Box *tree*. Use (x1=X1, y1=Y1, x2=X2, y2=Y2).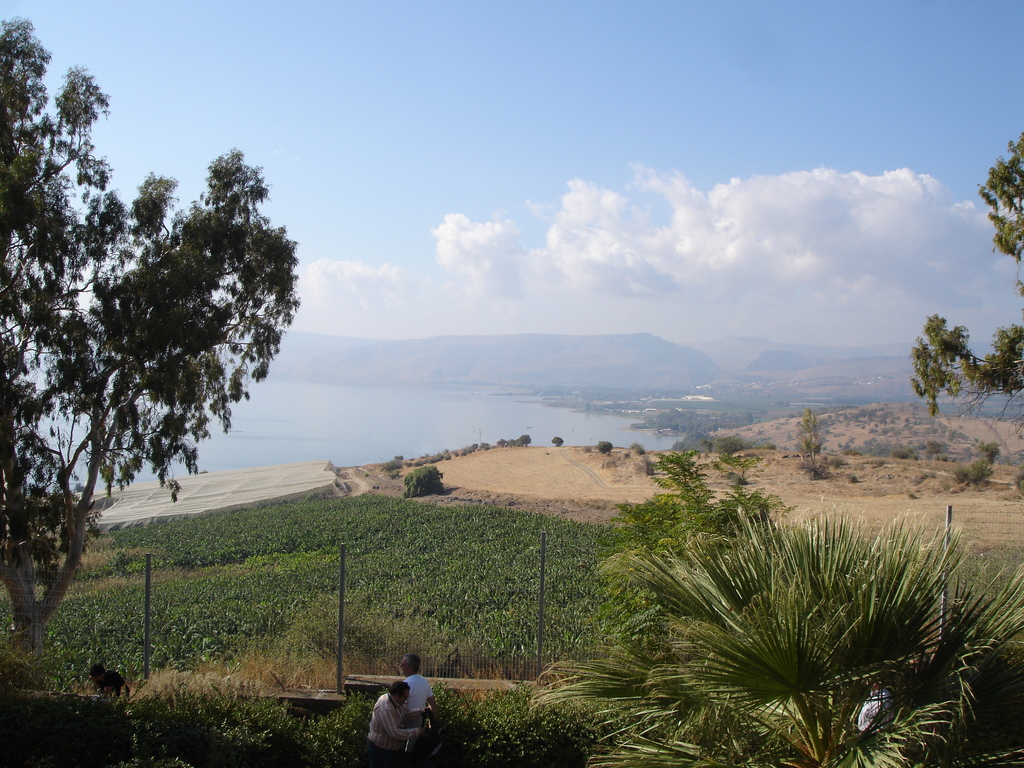
(x1=0, y1=15, x2=297, y2=689).
